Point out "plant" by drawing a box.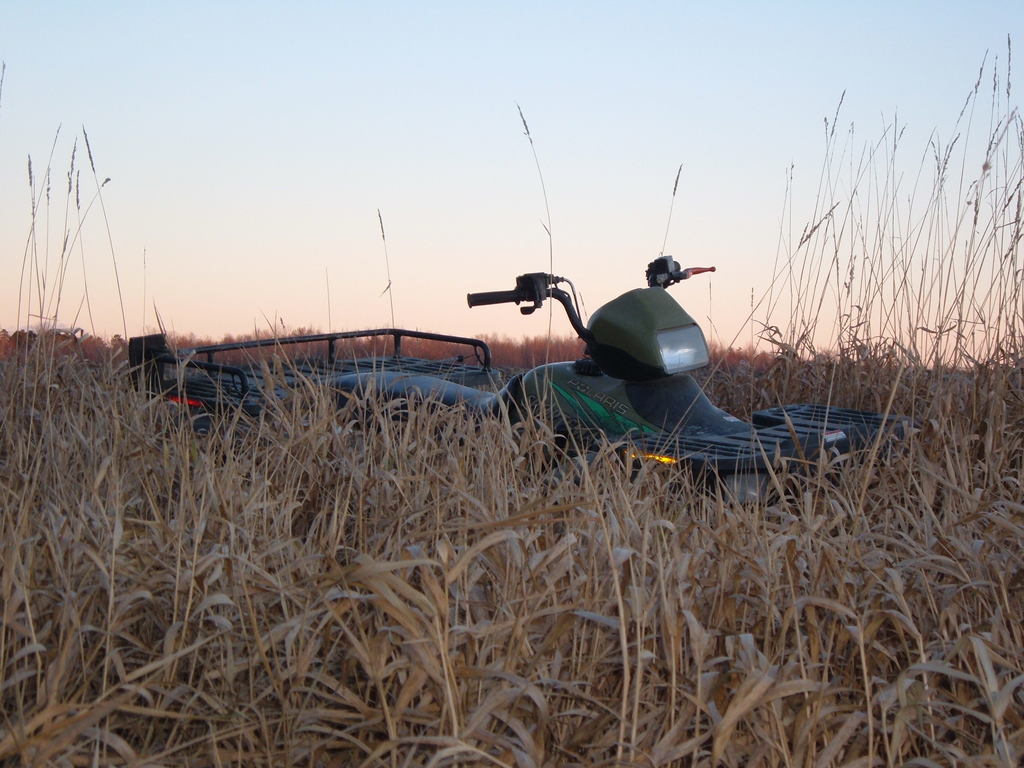
box(0, 0, 1023, 767).
